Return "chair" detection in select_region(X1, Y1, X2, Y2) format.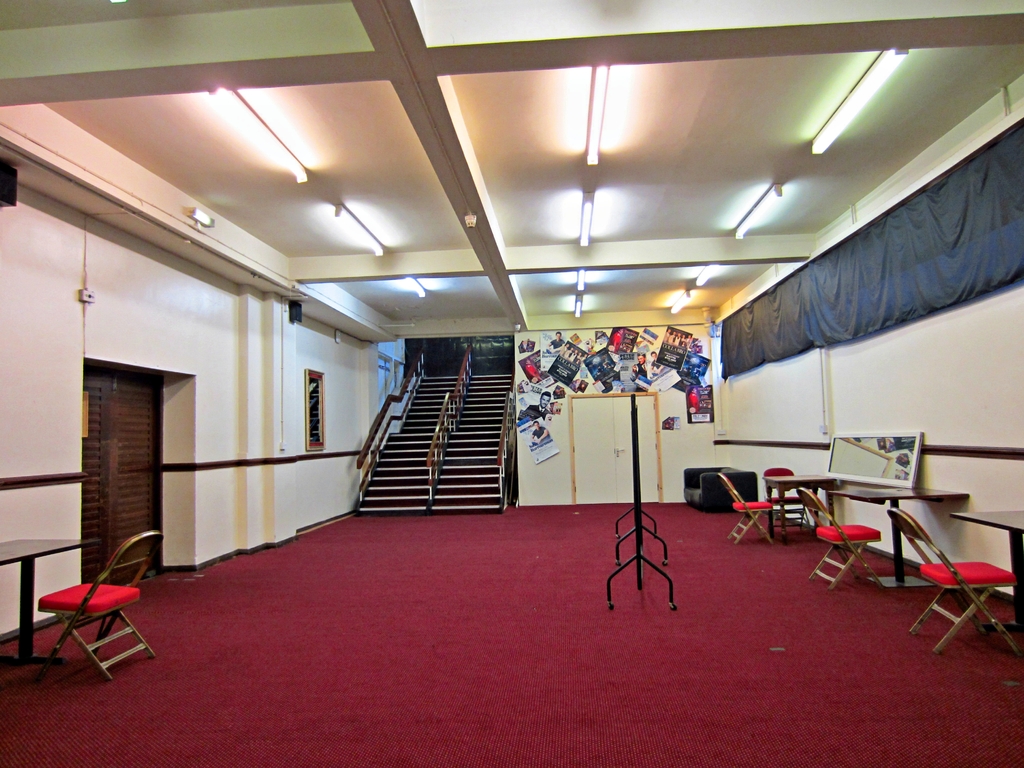
select_region(17, 538, 152, 683).
